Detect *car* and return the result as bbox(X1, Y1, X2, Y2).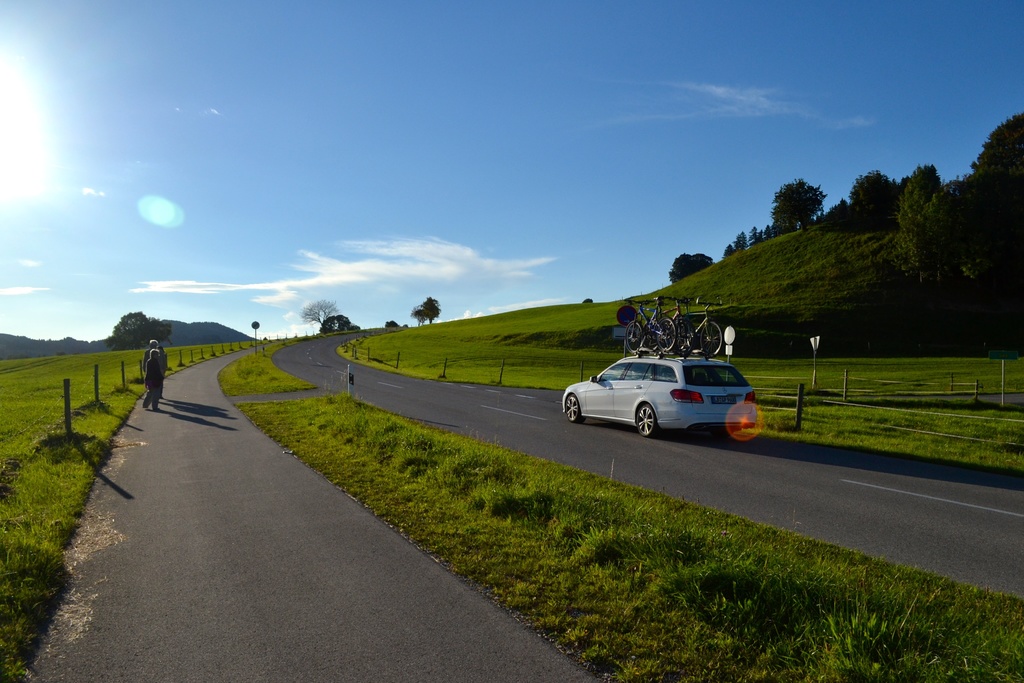
bbox(561, 348, 767, 440).
